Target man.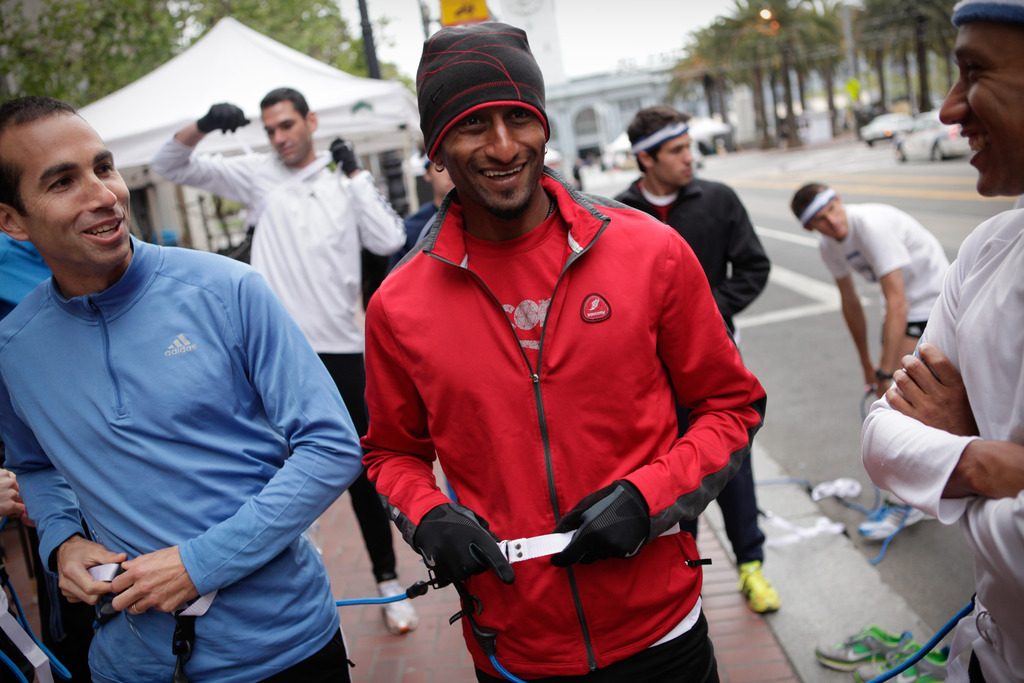
Target region: (0, 95, 366, 682).
